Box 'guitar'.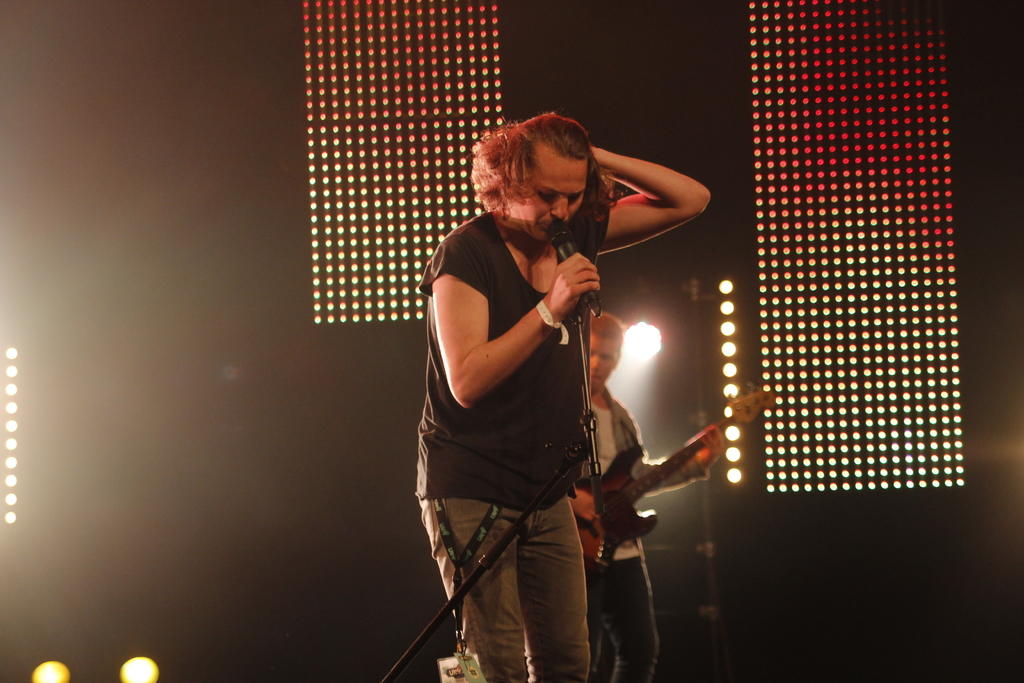
l=569, t=384, r=772, b=579.
